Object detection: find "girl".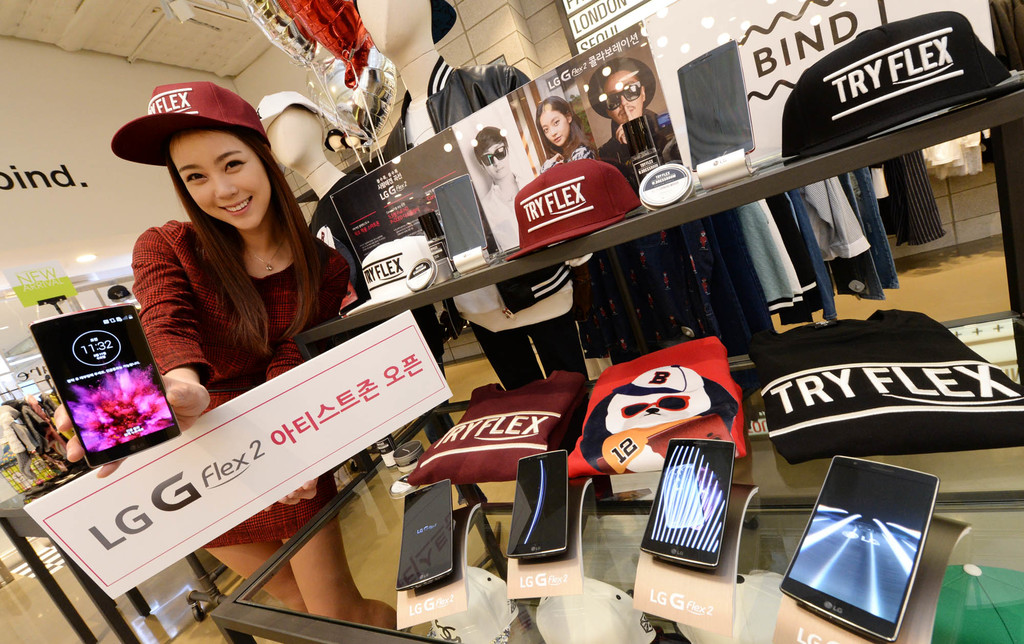
left=539, top=90, right=596, bottom=168.
